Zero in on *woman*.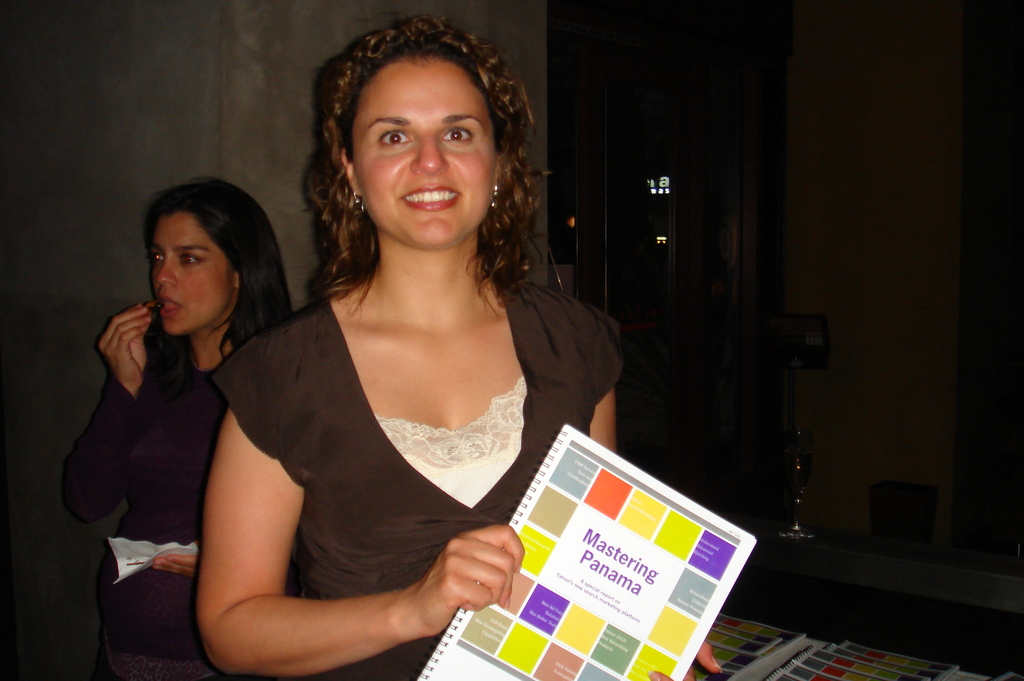
Zeroed in: (x1=56, y1=178, x2=294, y2=680).
